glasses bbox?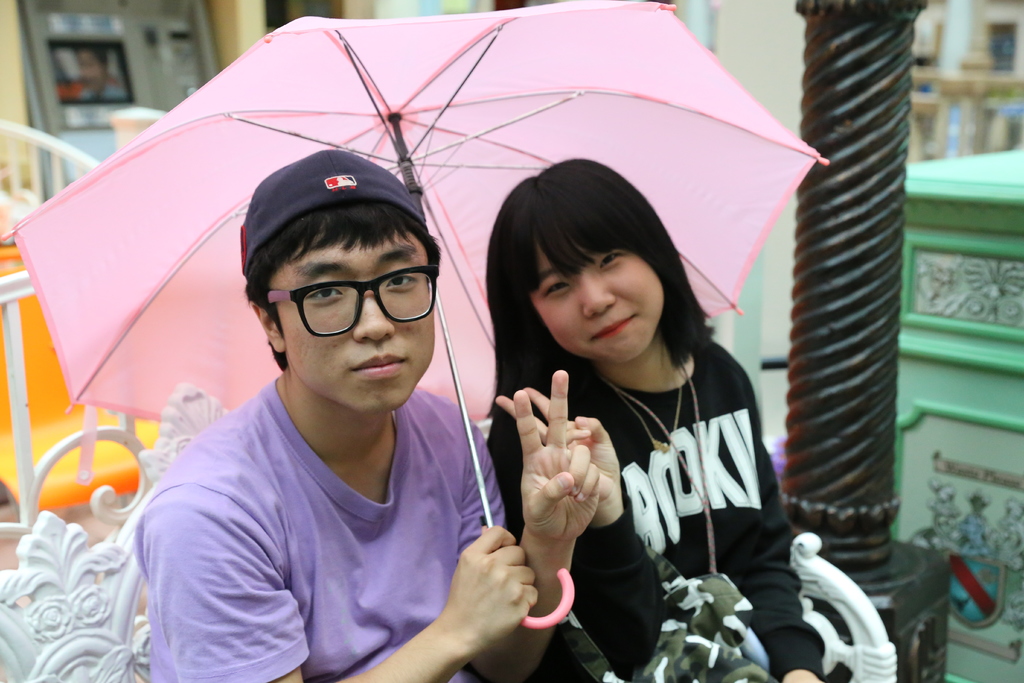
[x1=254, y1=262, x2=443, y2=342]
